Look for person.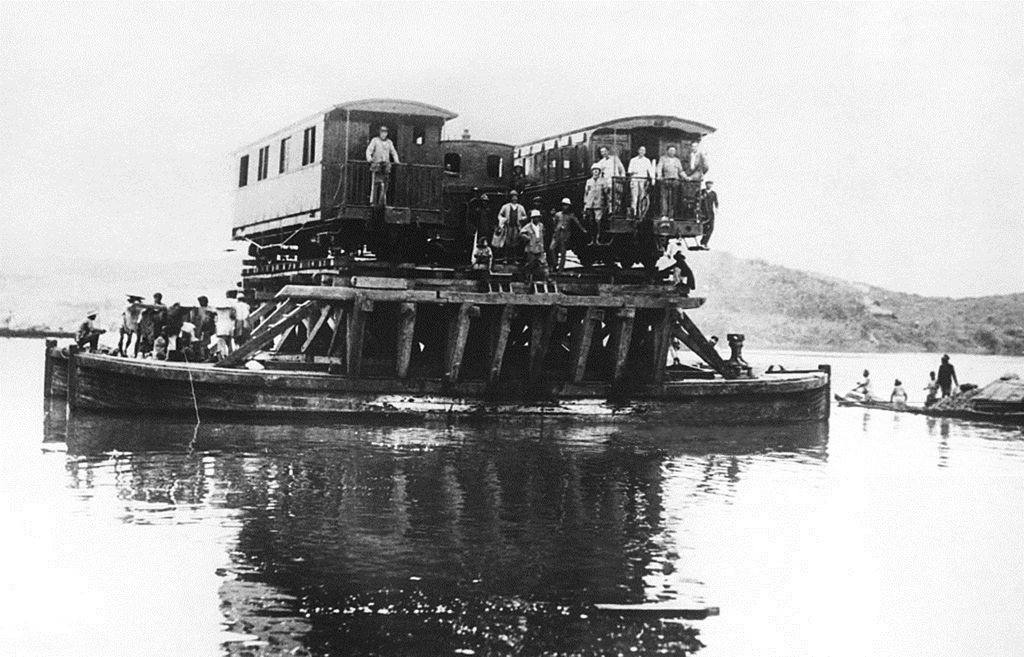
Found: [left=549, top=194, right=589, bottom=274].
